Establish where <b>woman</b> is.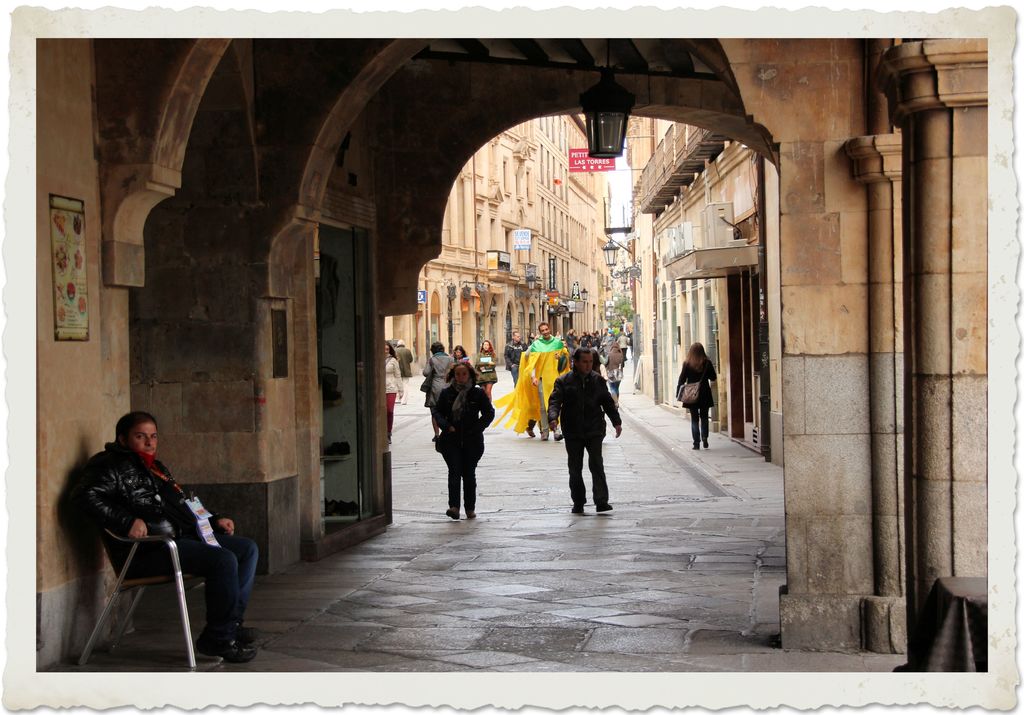
Established at (671,336,726,459).
